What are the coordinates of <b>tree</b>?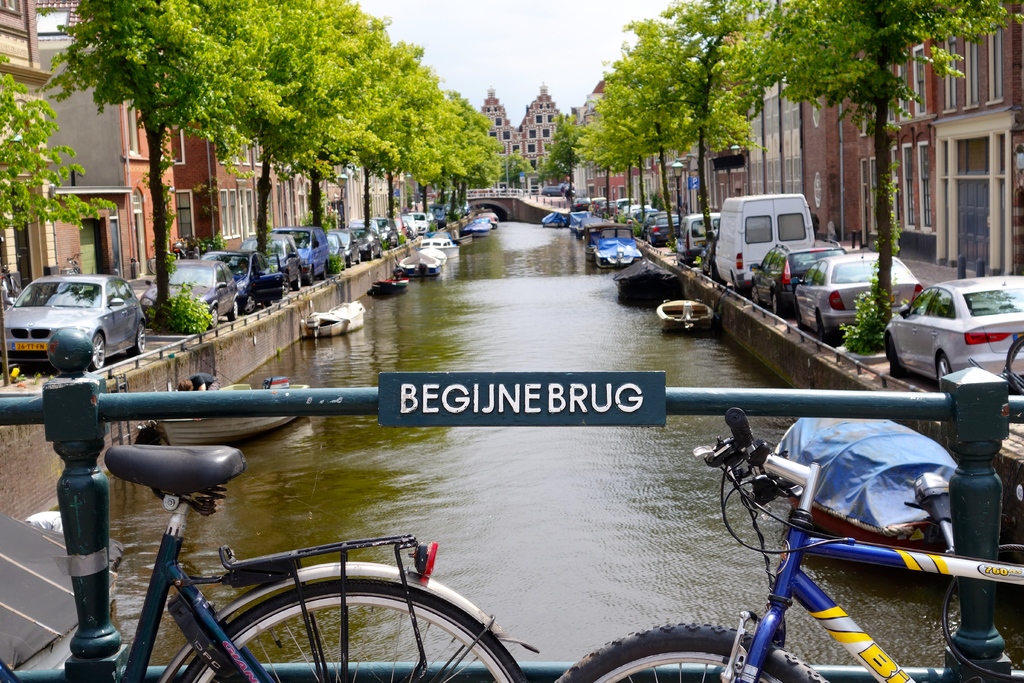
left=190, top=0, right=375, bottom=293.
